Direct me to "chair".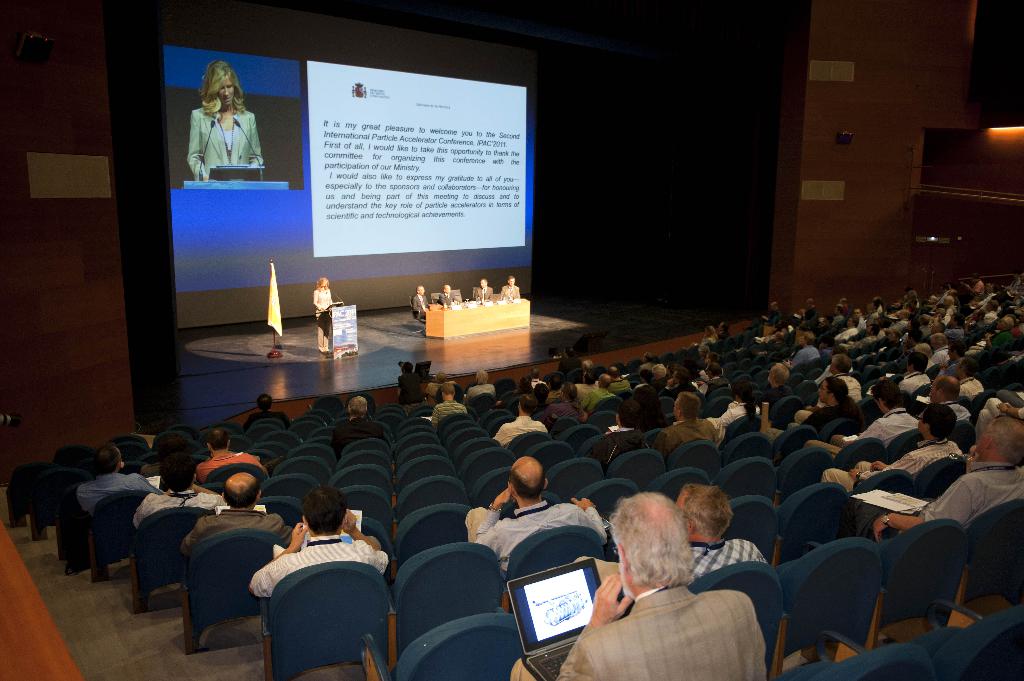
Direction: select_region(505, 524, 611, 581).
